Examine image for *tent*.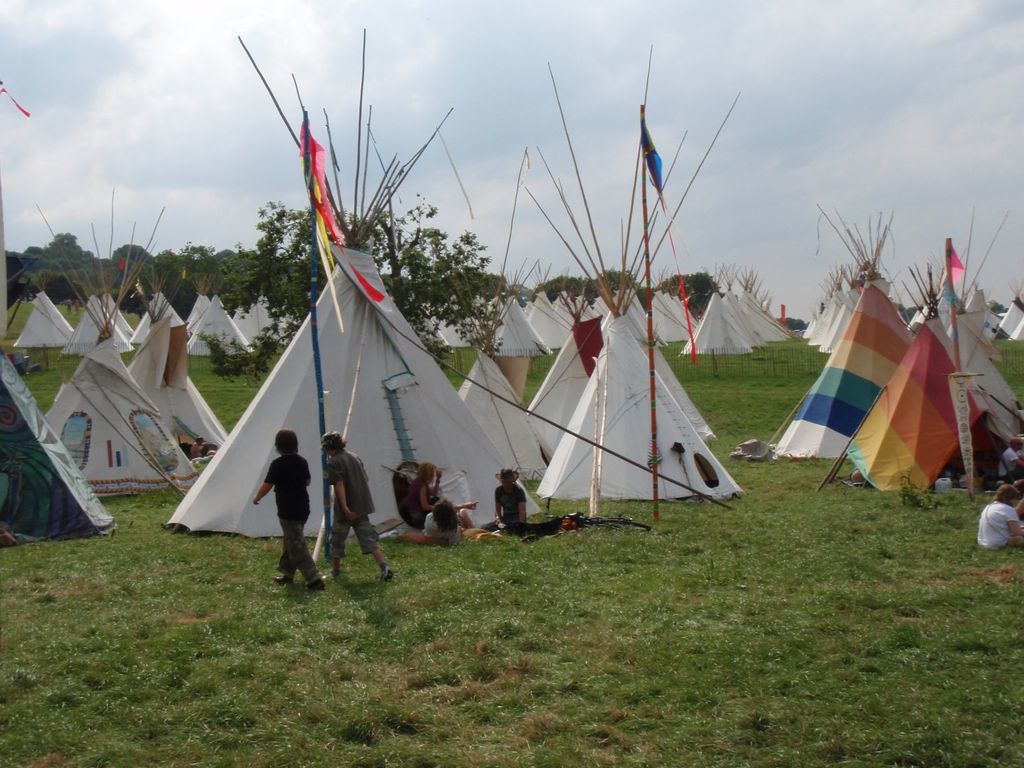
Examination result: (x1=162, y1=237, x2=541, y2=543).
